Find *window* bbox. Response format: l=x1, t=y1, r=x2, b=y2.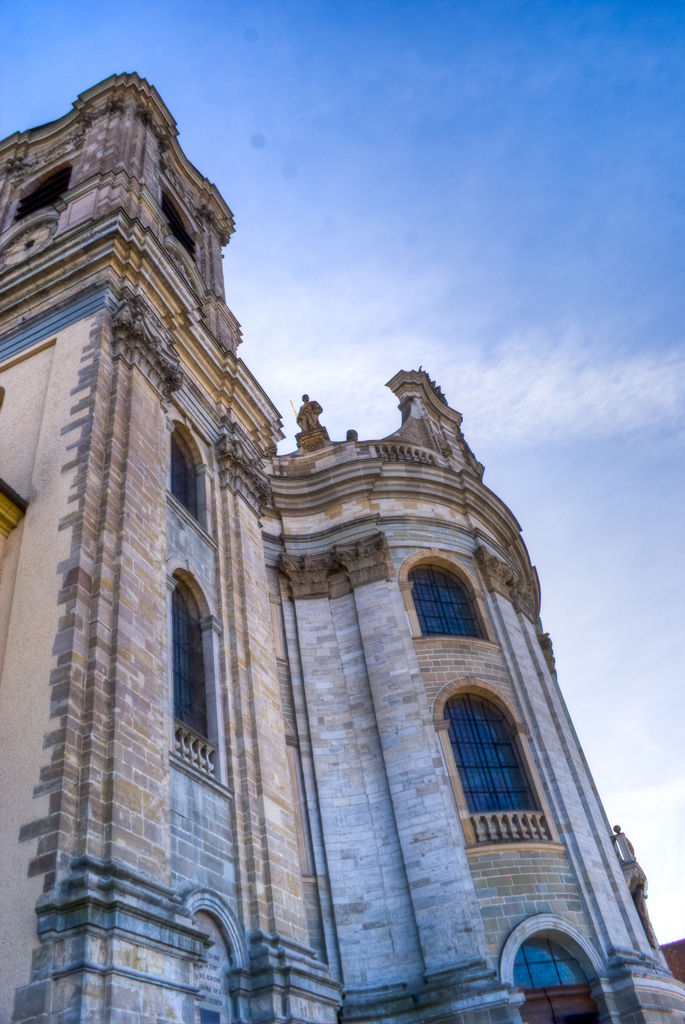
l=442, t=688, r=543, b=816.
